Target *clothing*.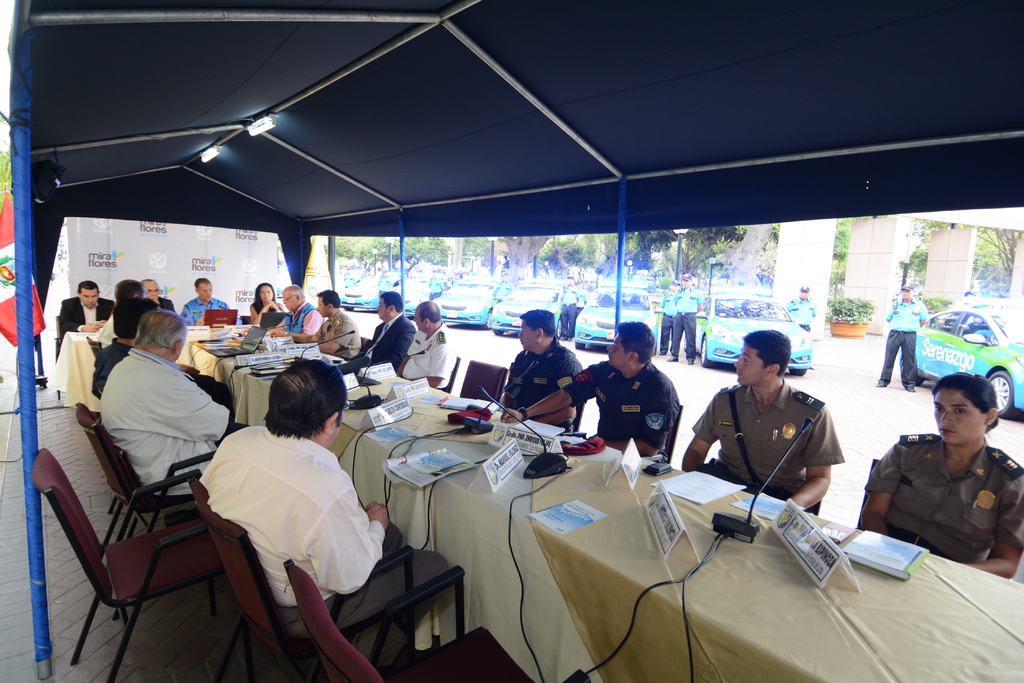
Target region: [874,418,1021,571].
